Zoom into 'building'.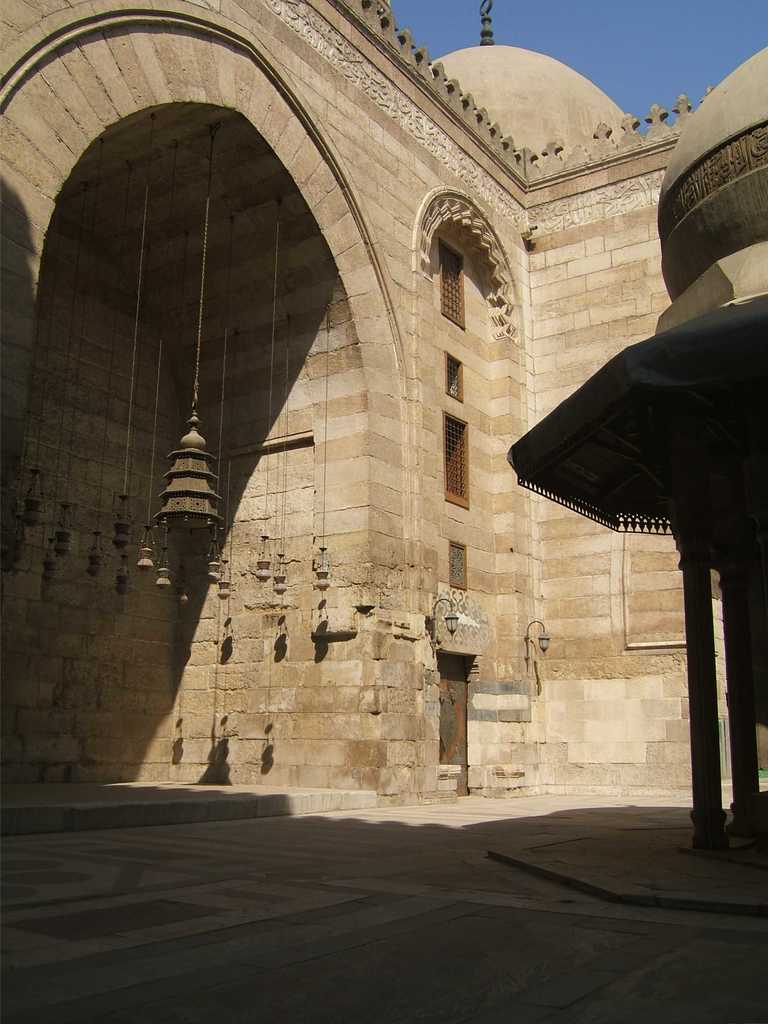
Zoom target: [x1=0, y1=0, x2=767, y2=818].
